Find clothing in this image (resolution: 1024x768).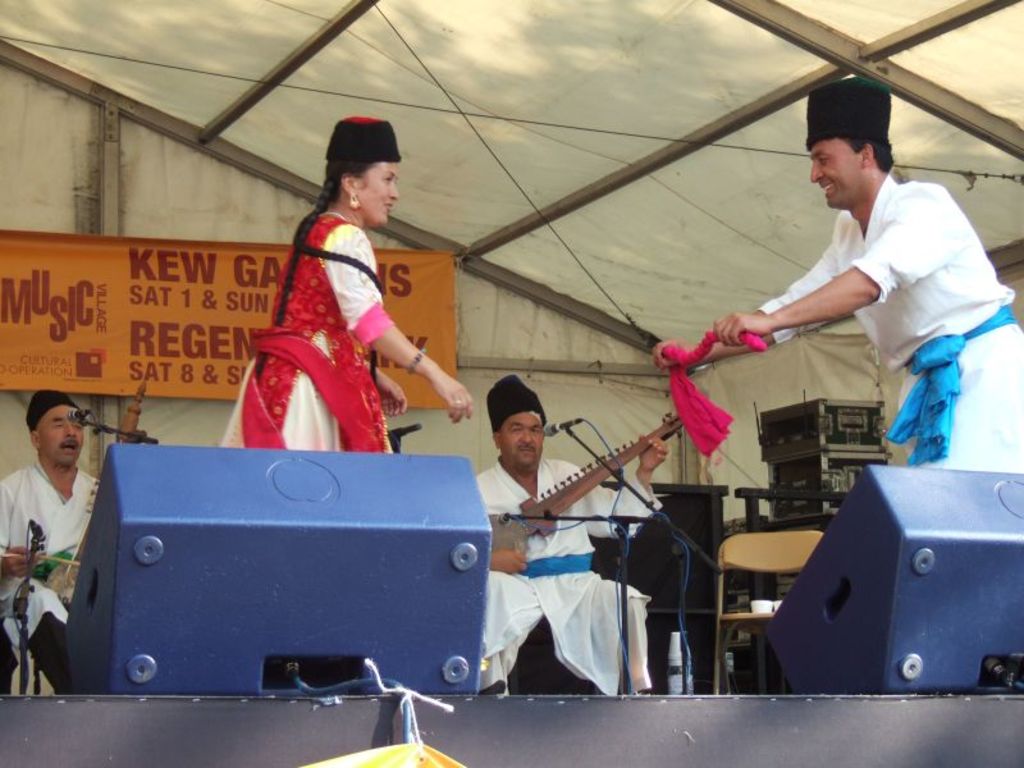
Rect(0, 458, 99, 695).
